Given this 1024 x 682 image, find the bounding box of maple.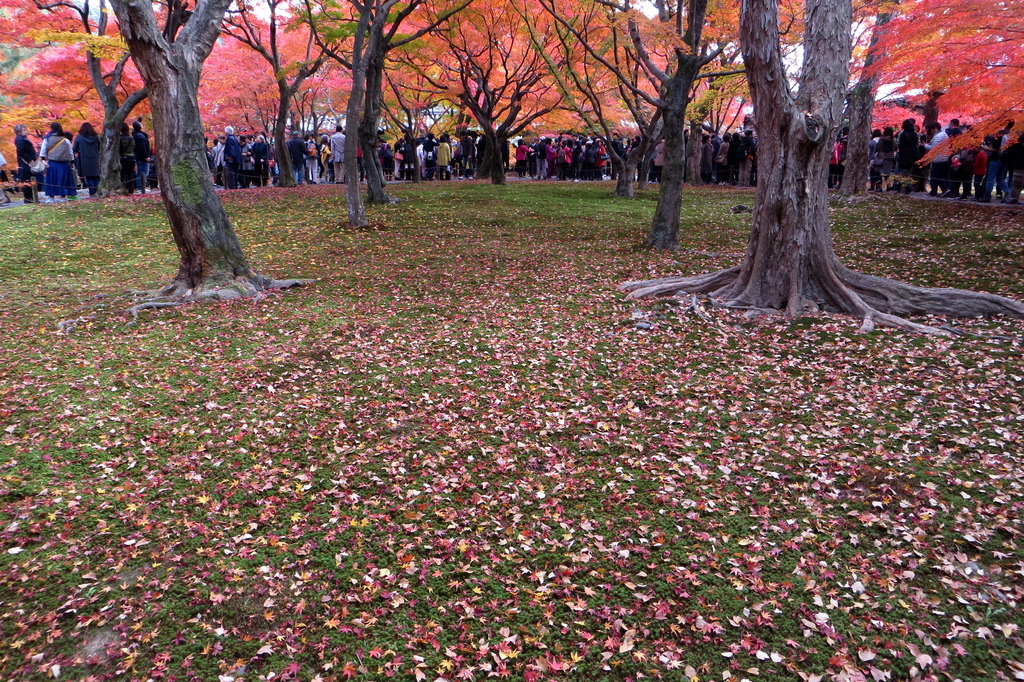
bbox=(856, 0, 1023, 170).
